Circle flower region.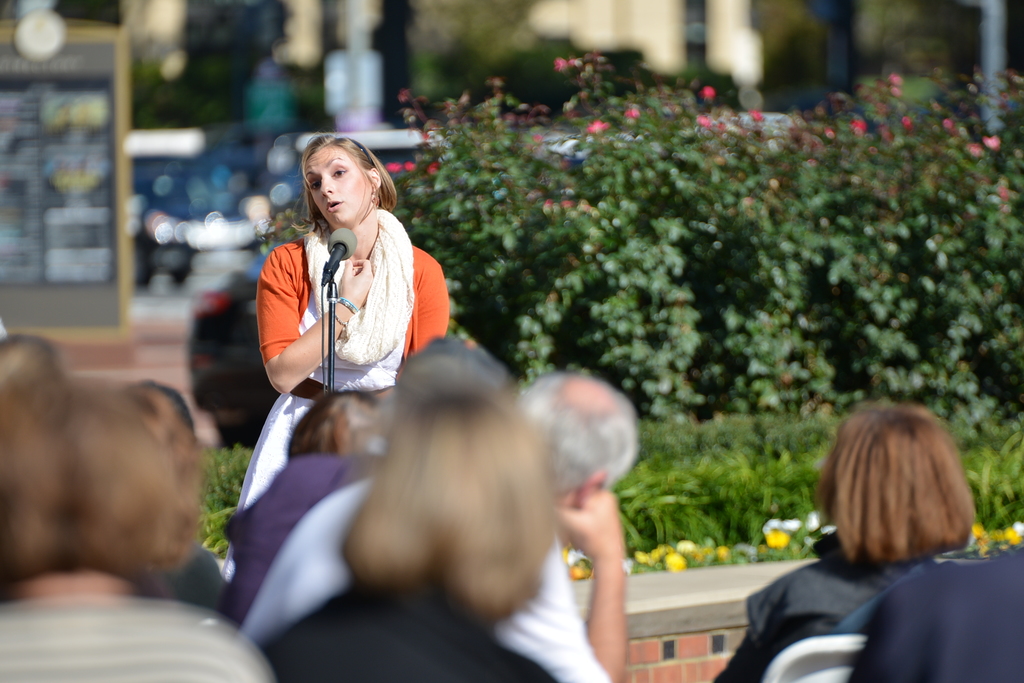
Region: <box>408,162,414,173</box>.
